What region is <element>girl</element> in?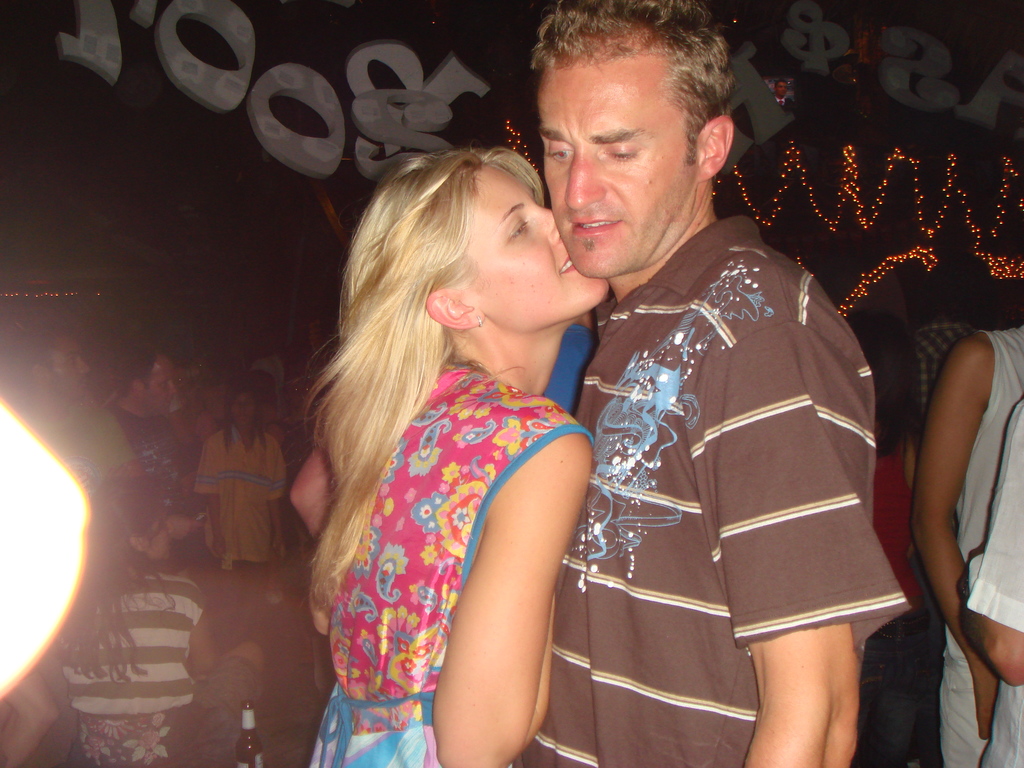
Rect(289, 140, 609, 767).
